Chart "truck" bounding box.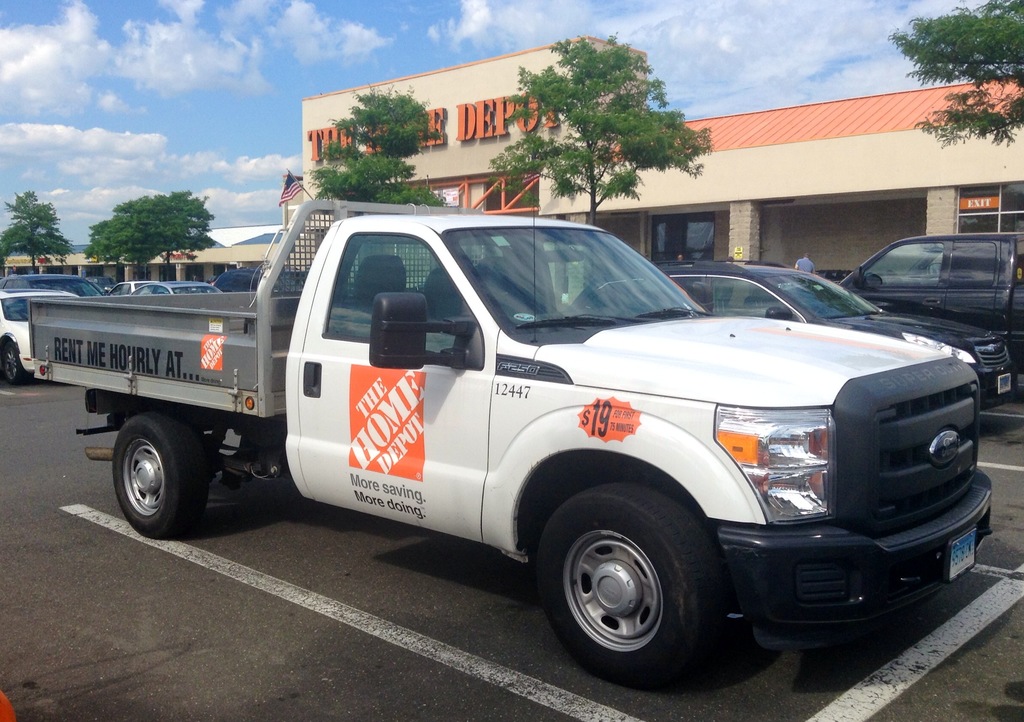
Charted: (38,181,995,700).
